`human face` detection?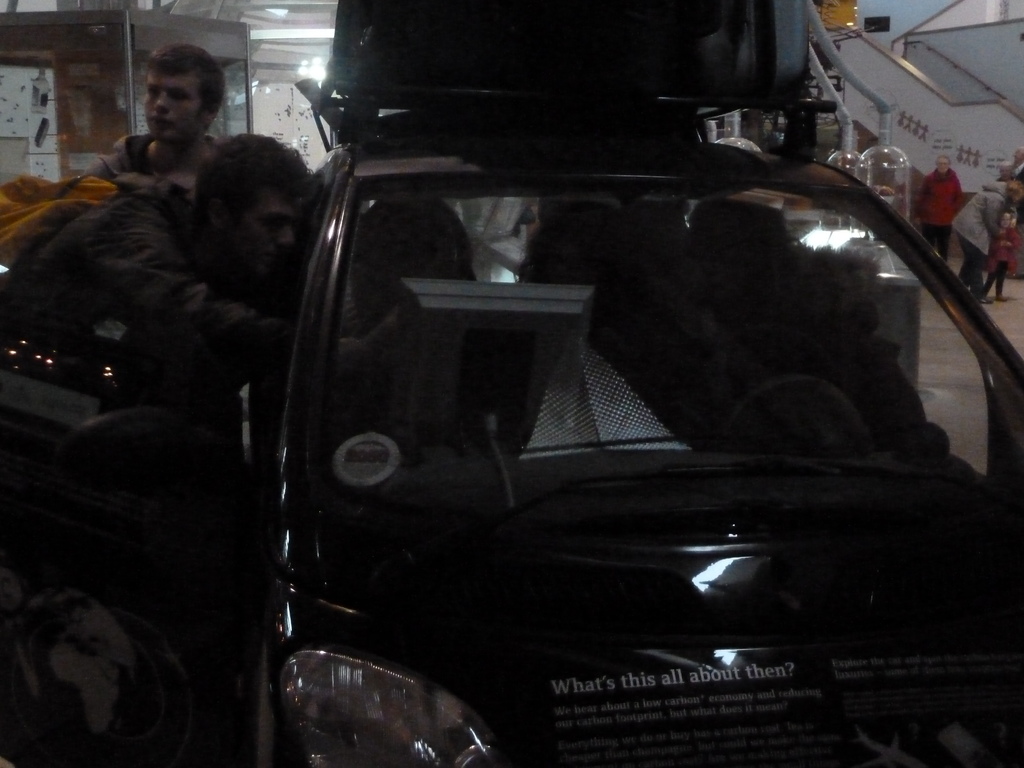
1014:148:1023:161
